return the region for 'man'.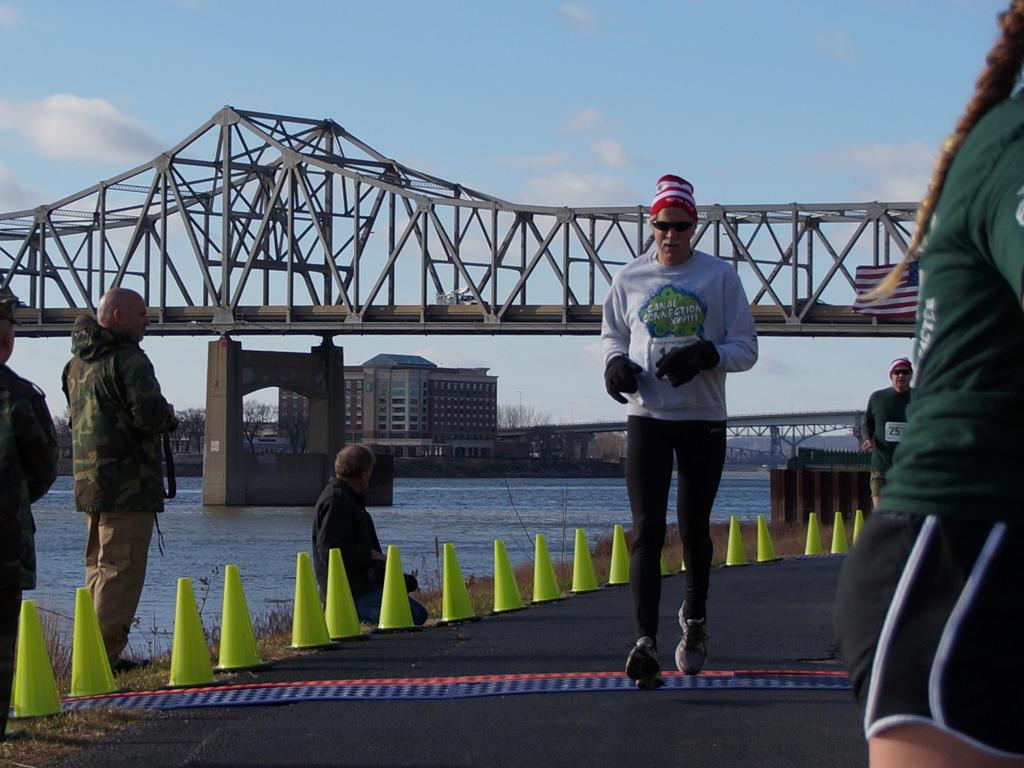
<bbox>56, 289, 180, 667</bbox>.
